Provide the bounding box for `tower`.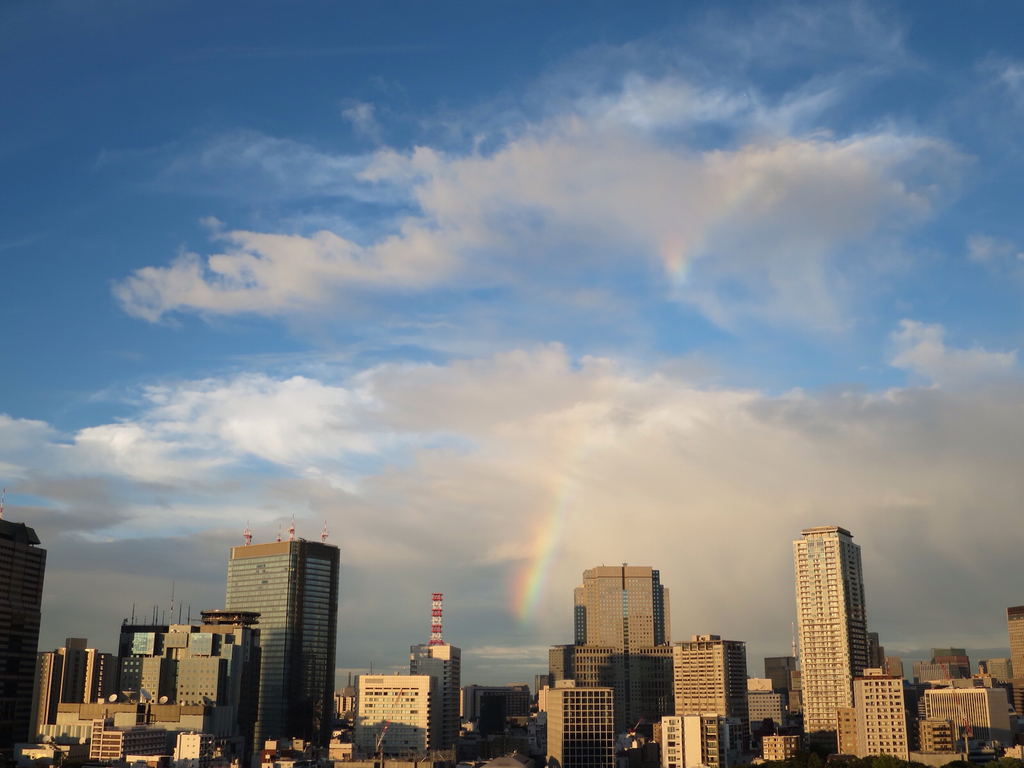
locate(779, 673, 830, 767).
